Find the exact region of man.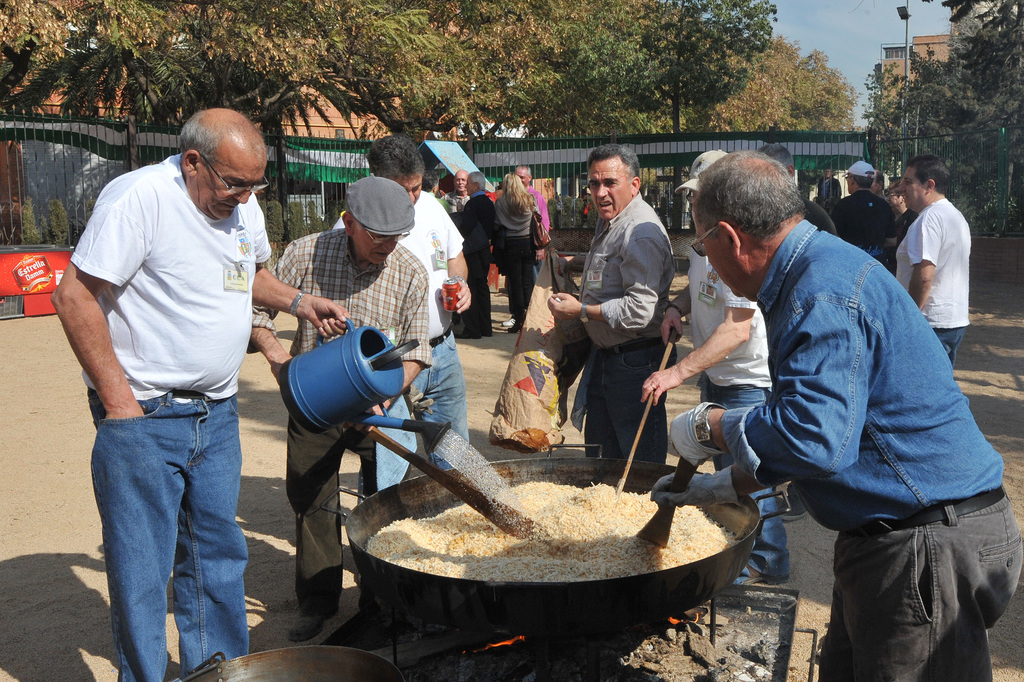
Exact region: BBox(866, 167, 888, 204).
